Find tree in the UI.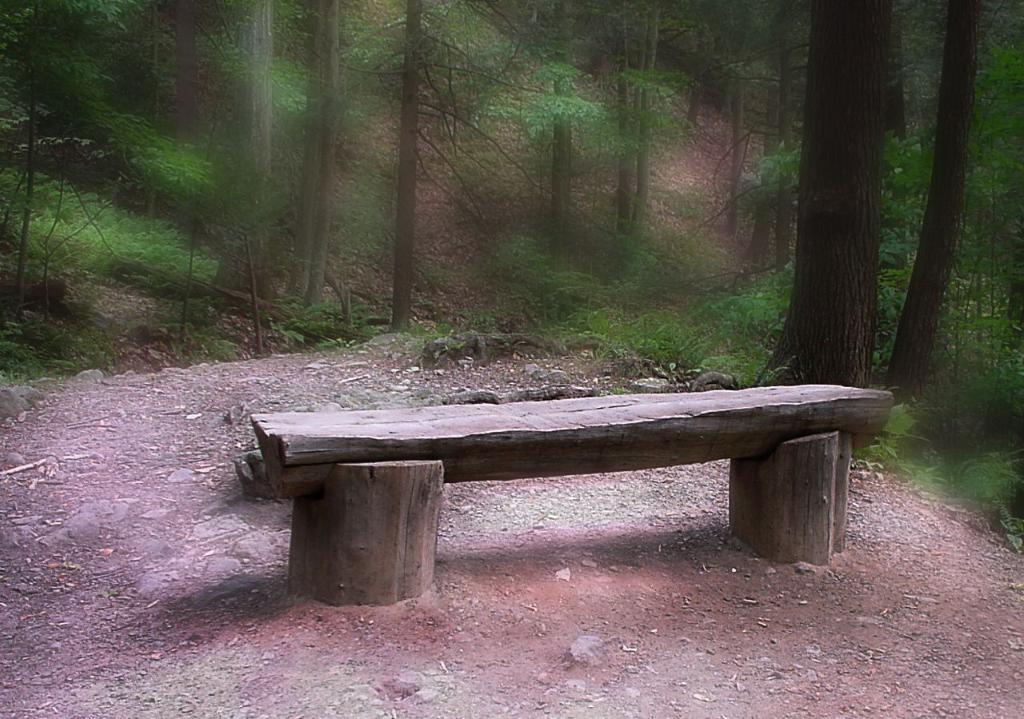
UI element at [left=0, top=0, right=305, bottom=363].
